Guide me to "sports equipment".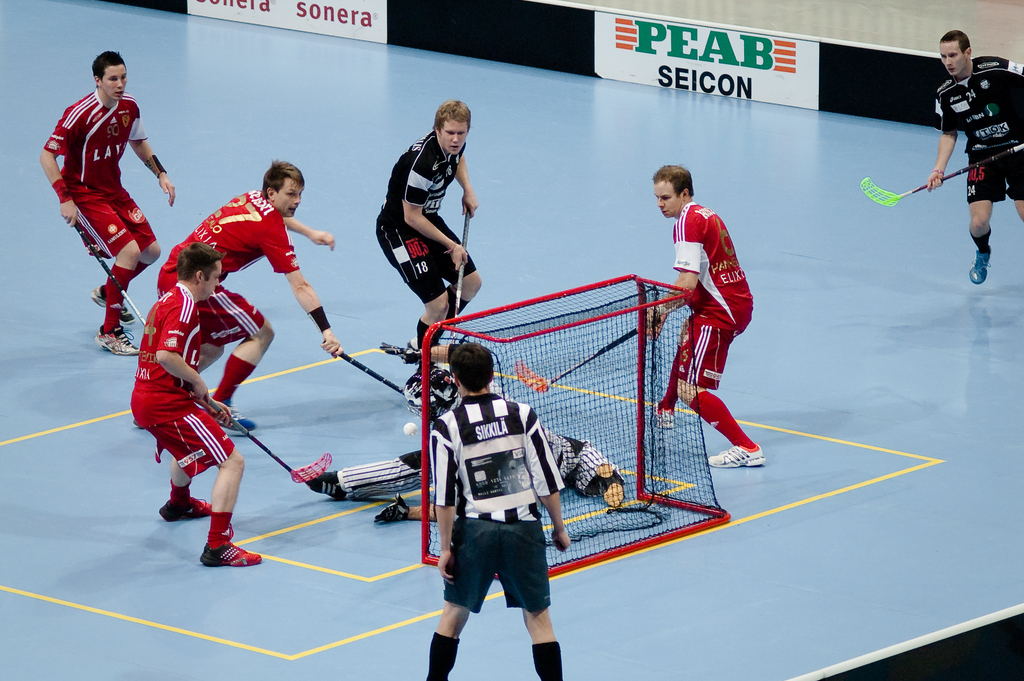
Guidance: <region>323, 339, 404, 397</region>.
